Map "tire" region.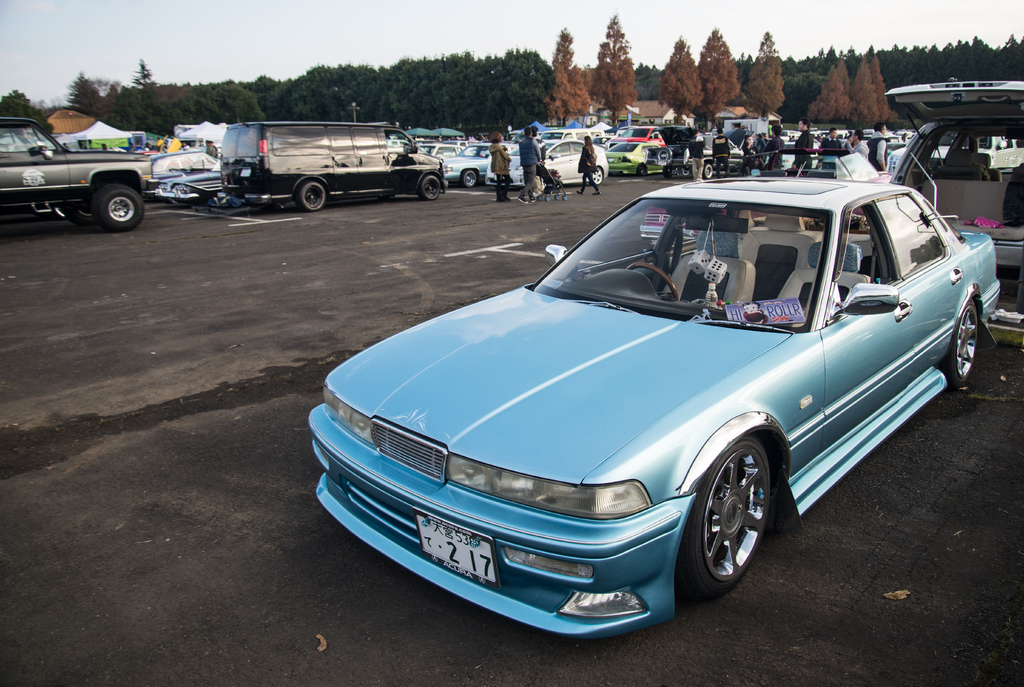
Mapped to (x1=585, y1=163, x2=606, y2=188).
